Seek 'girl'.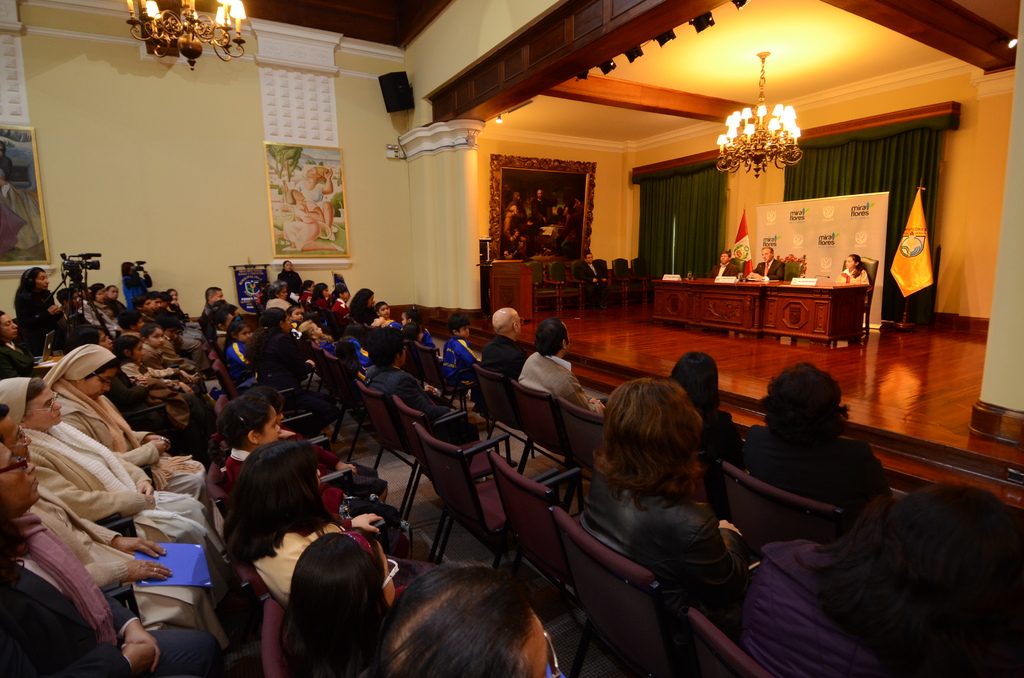
(x1=316, y1=280, x2=339, y2=309).
